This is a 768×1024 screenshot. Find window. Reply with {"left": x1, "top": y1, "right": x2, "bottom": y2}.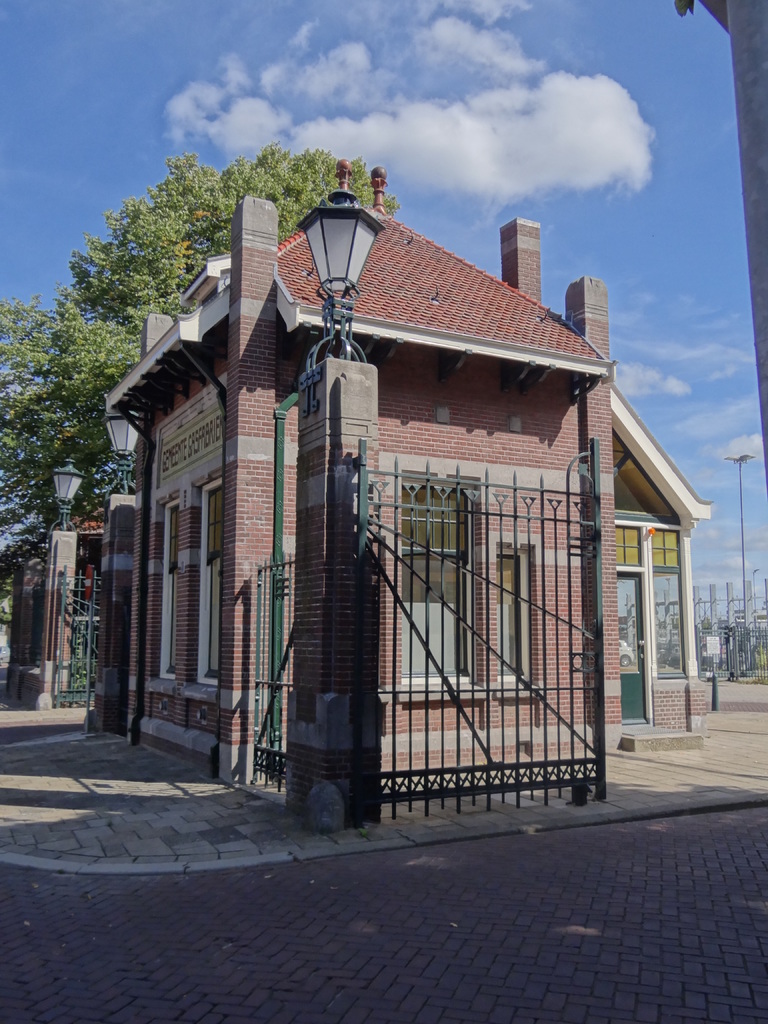
{"left": 398, "top": 464, "right": 481, "bottom": 691}.
